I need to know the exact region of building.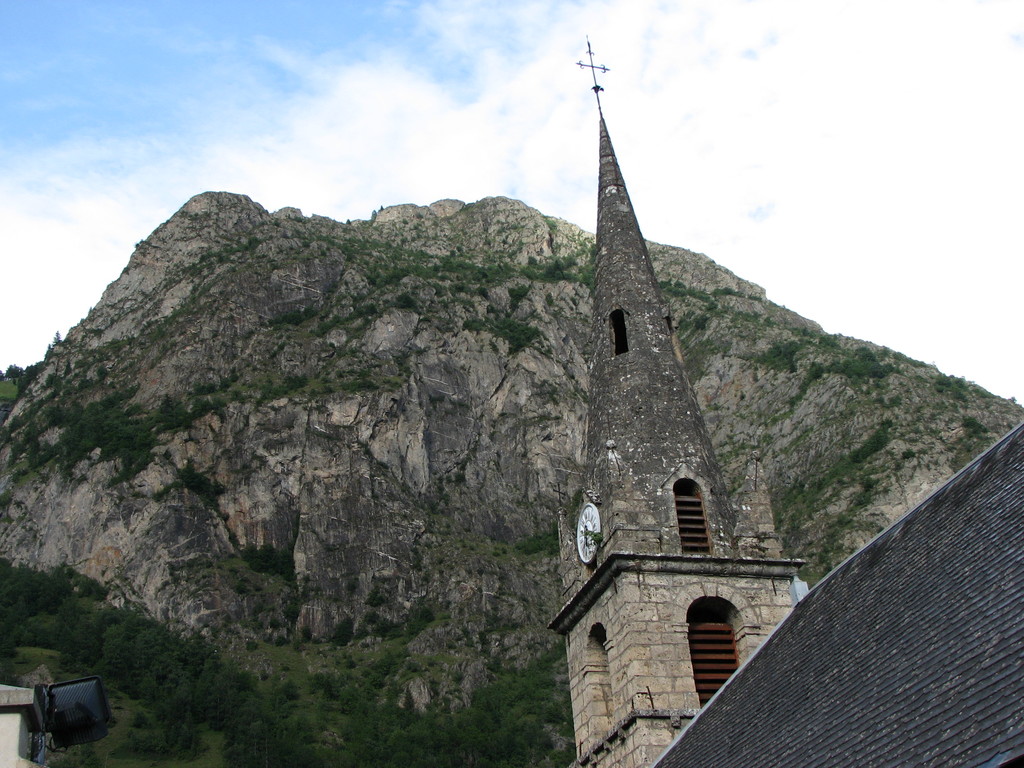
Region: 544,117,804,767.
